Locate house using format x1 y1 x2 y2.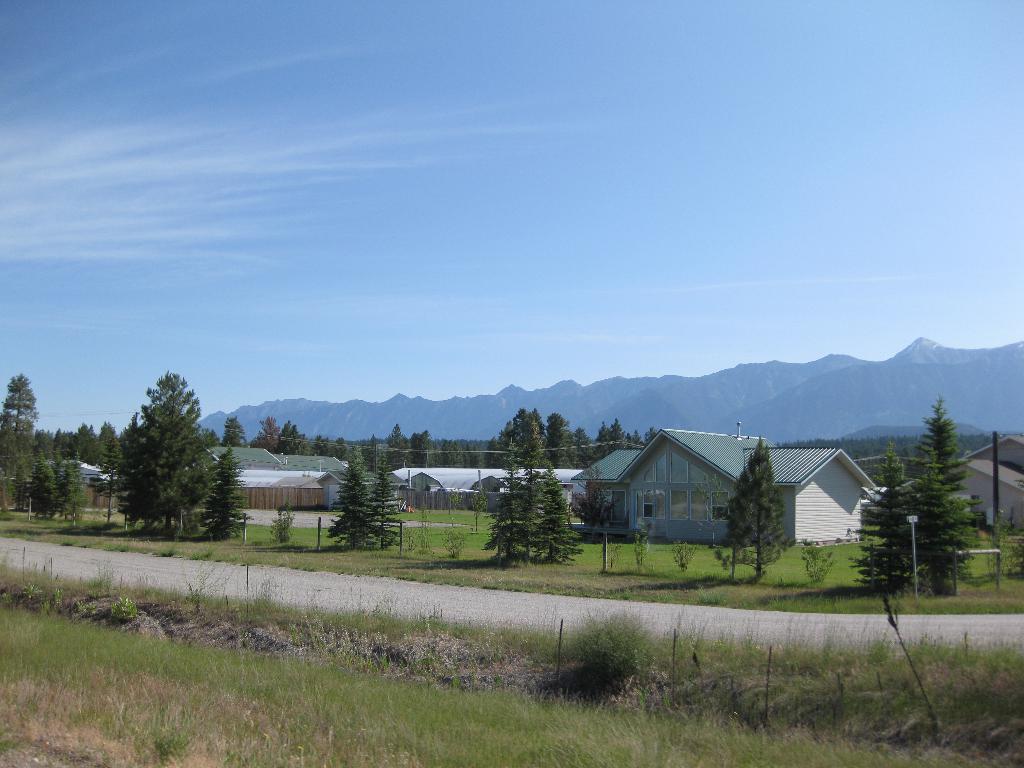
385 463 573 508.
